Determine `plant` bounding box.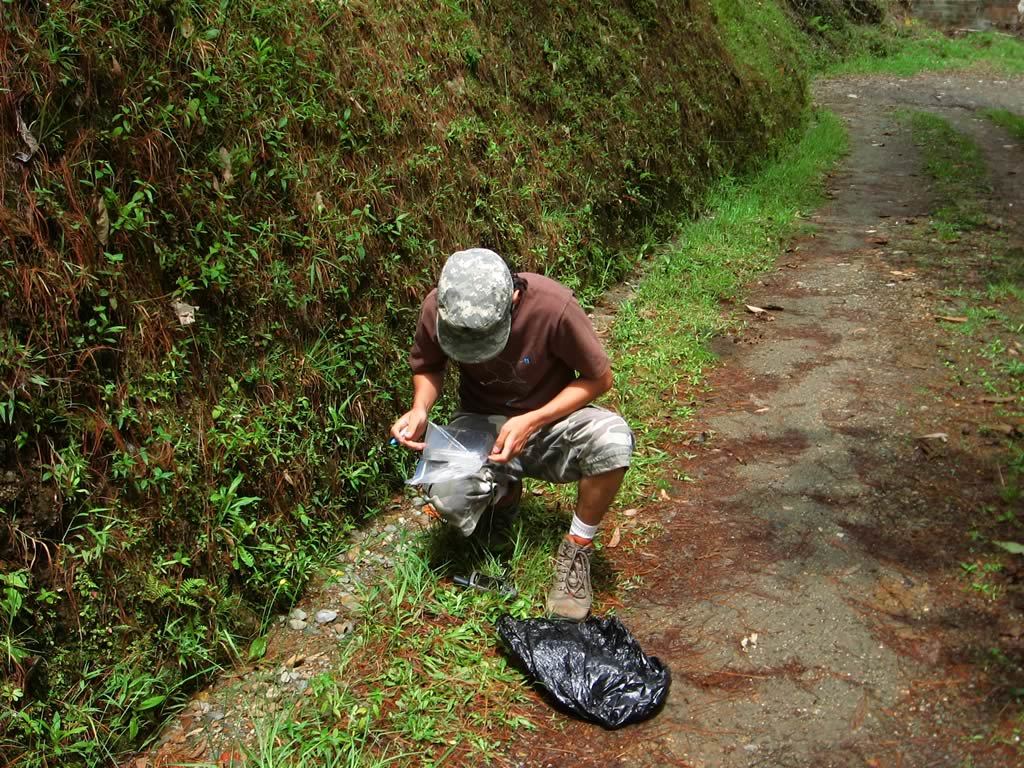
Determined: <box>402,623,487,680</box>.
